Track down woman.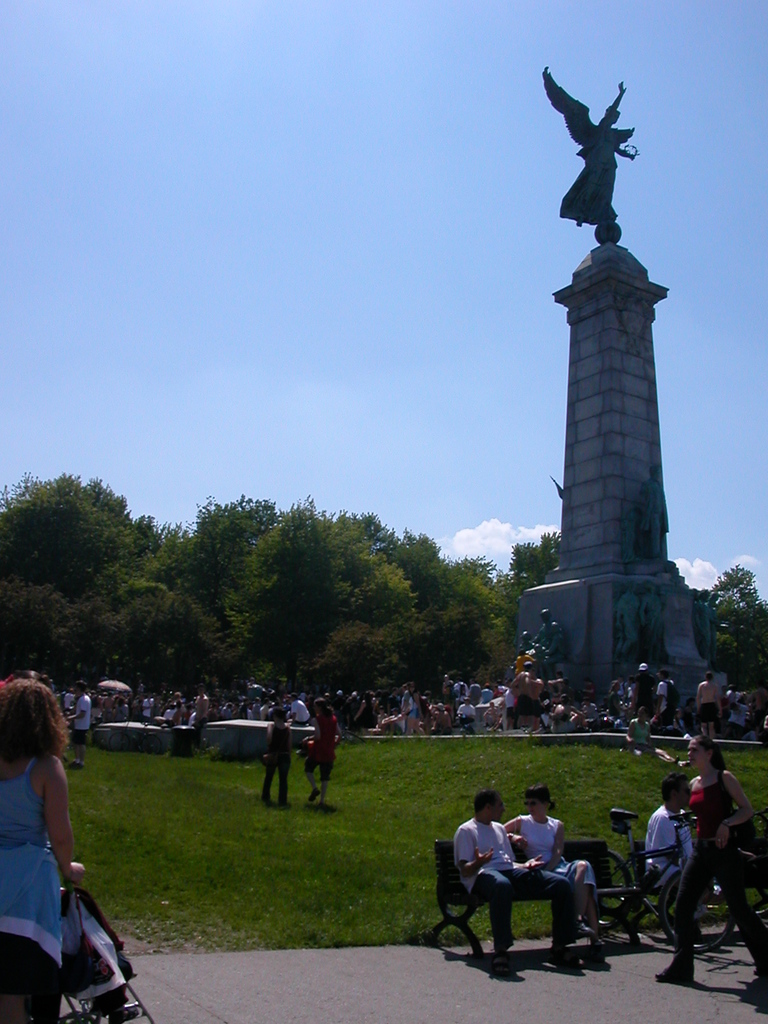
Tracked to box=[262, 706, 295, 808].
